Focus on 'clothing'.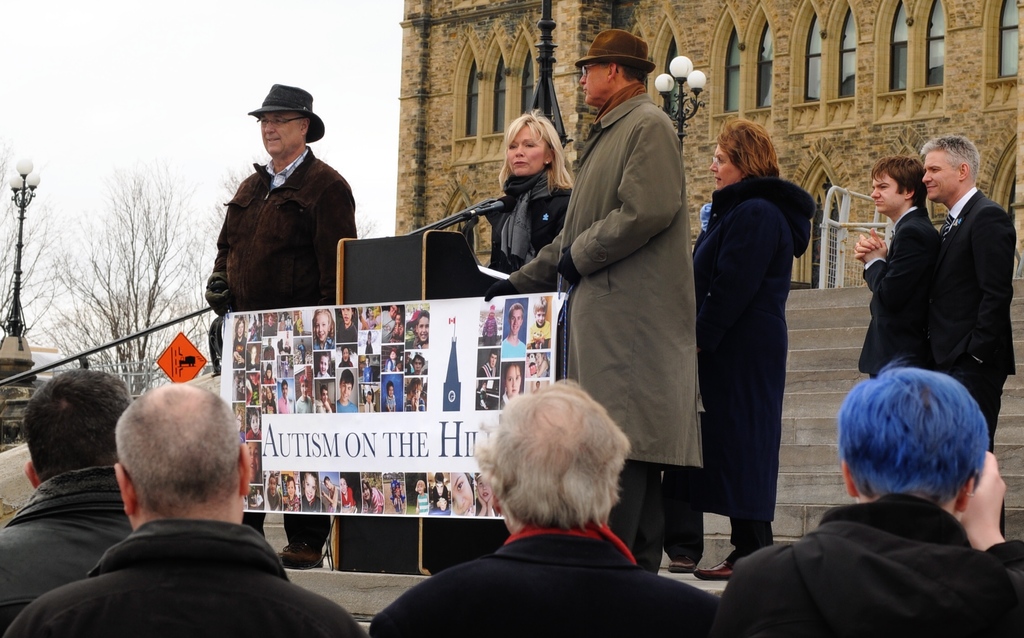
Focused at rect(724, 467, 1012, 633).
